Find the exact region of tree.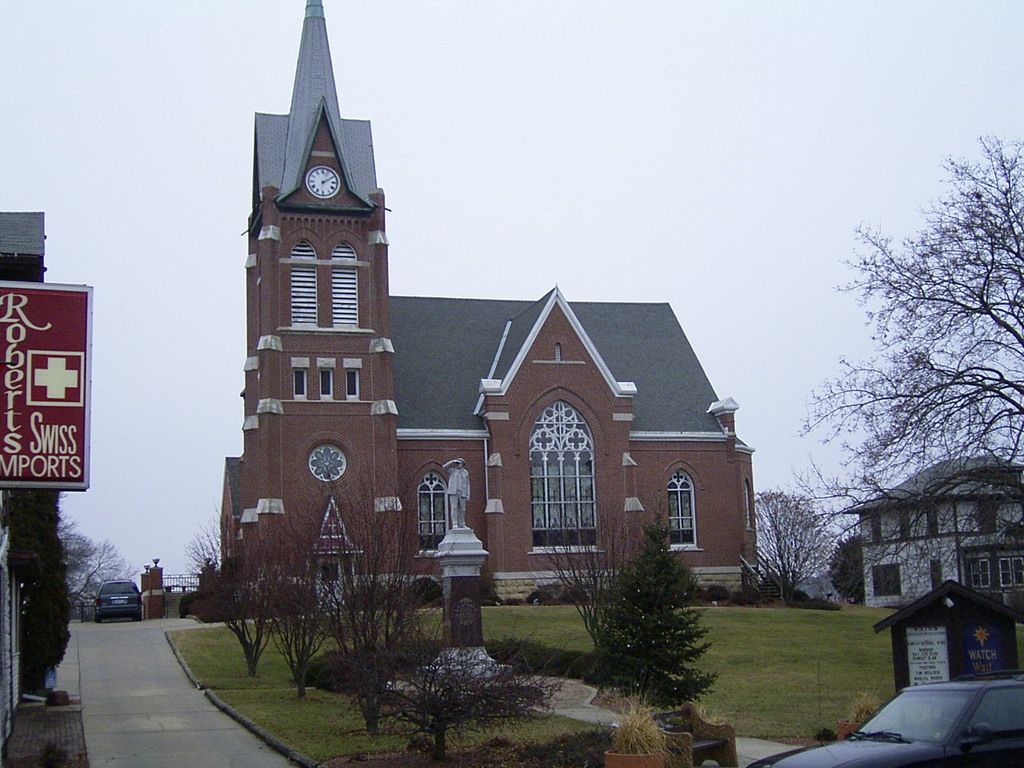
Exact region: pyautogui.locateOnScreen(610, 698, 654, 762).
